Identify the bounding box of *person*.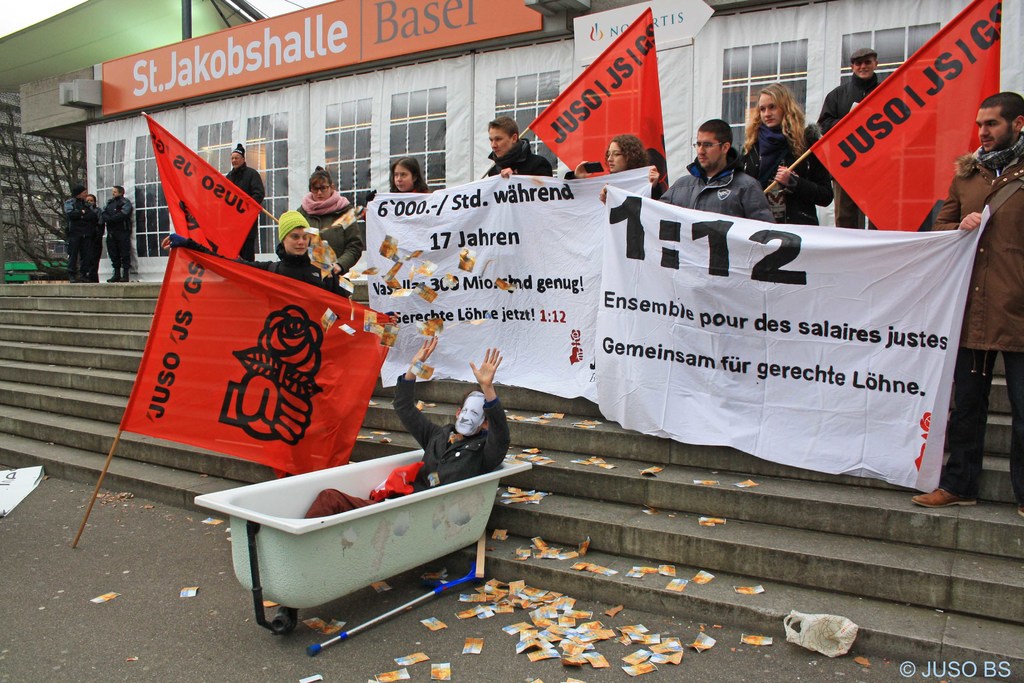
483:110:553:181.
